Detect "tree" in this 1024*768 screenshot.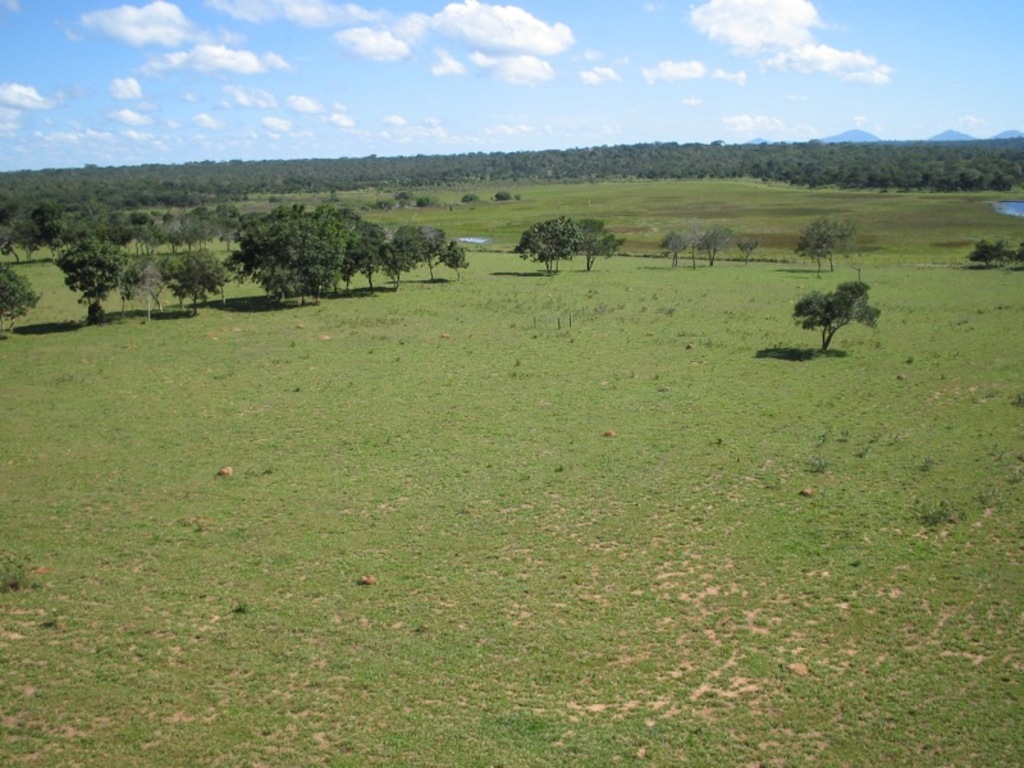
Detection: (left=1010, top=250, right=1023, bottom=257).
